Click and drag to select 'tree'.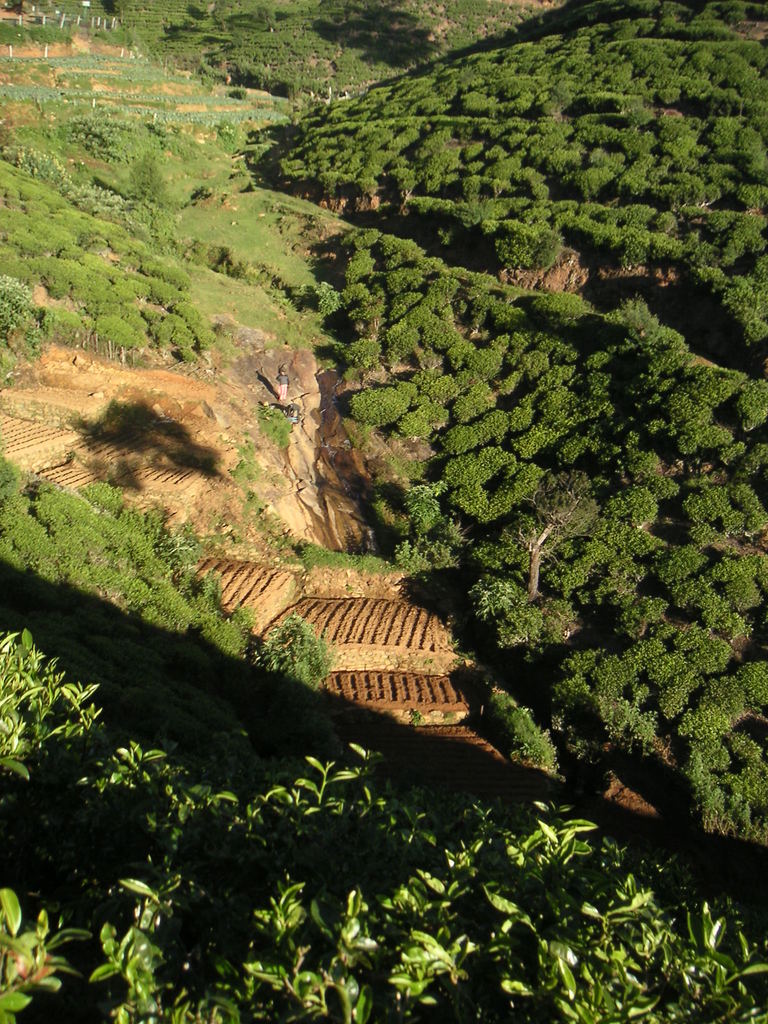
Selection: <region>448, 426, 483, 467</region>.
